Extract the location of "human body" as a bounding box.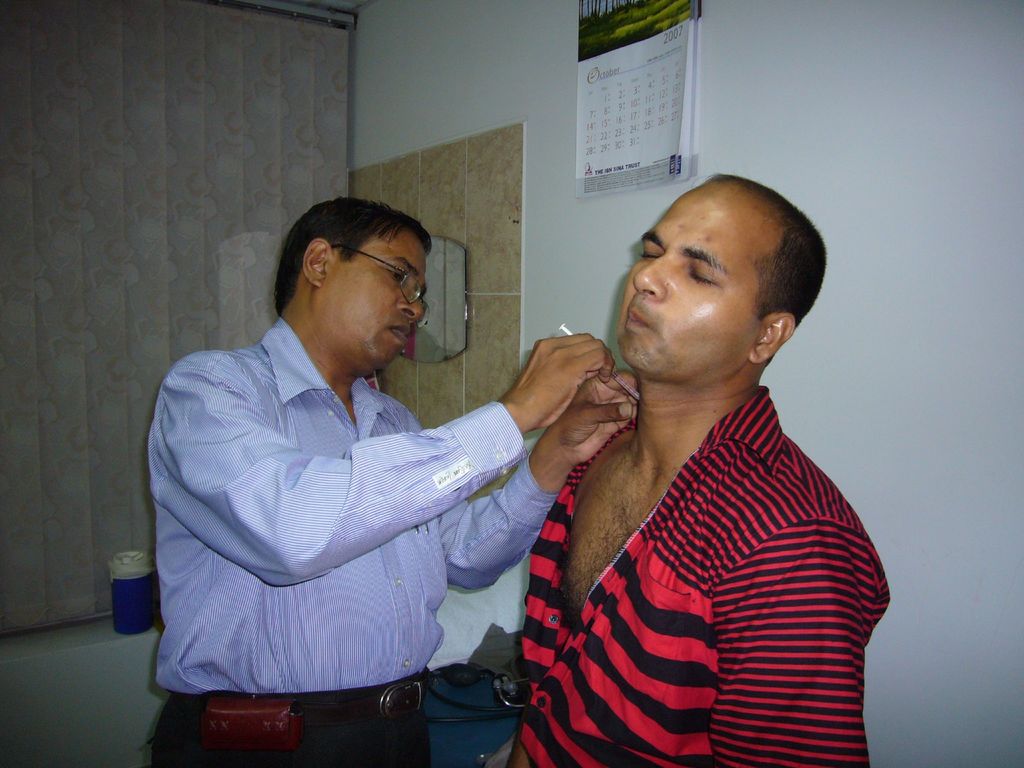
(left=150, top=196, right=634, bottom=767).
